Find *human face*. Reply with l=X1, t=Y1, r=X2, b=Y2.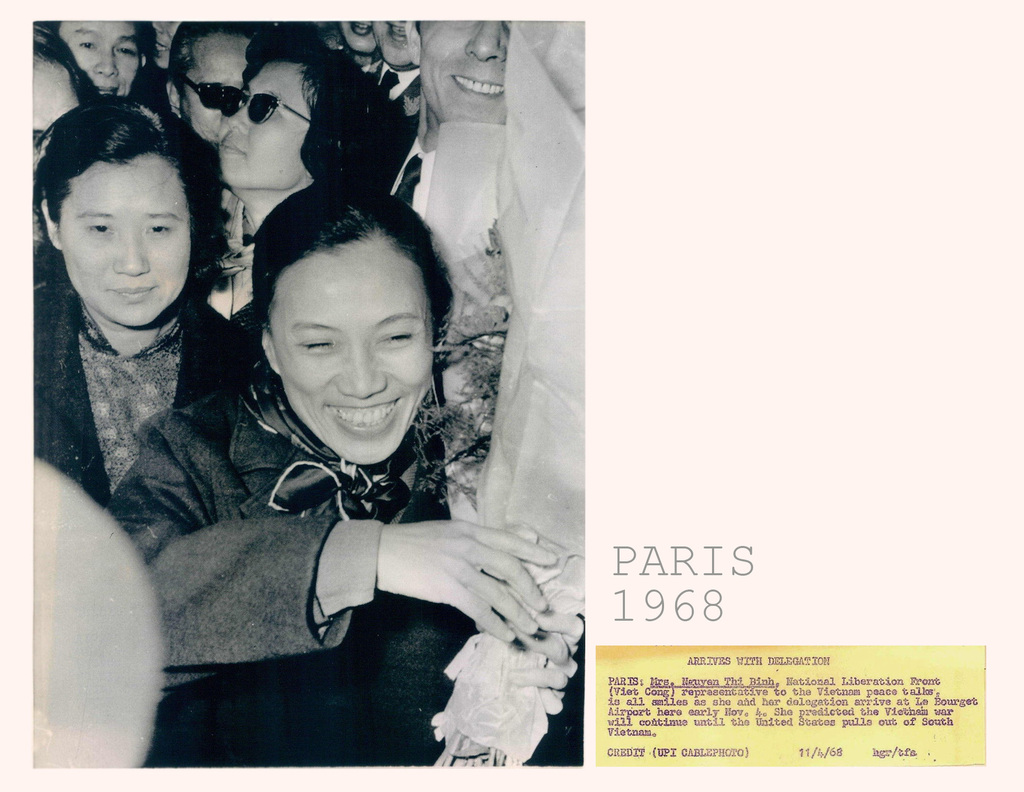
l=266, t=249, r=431, b=468.
